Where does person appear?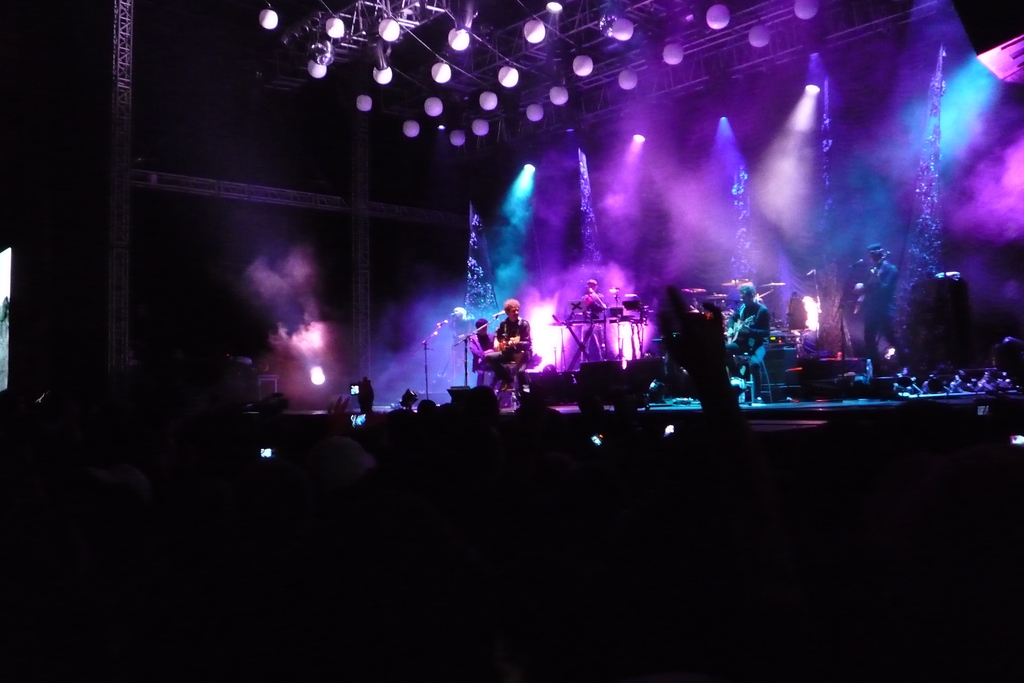
Appears at x1=723, y1=285, x2=767, y2=361.
